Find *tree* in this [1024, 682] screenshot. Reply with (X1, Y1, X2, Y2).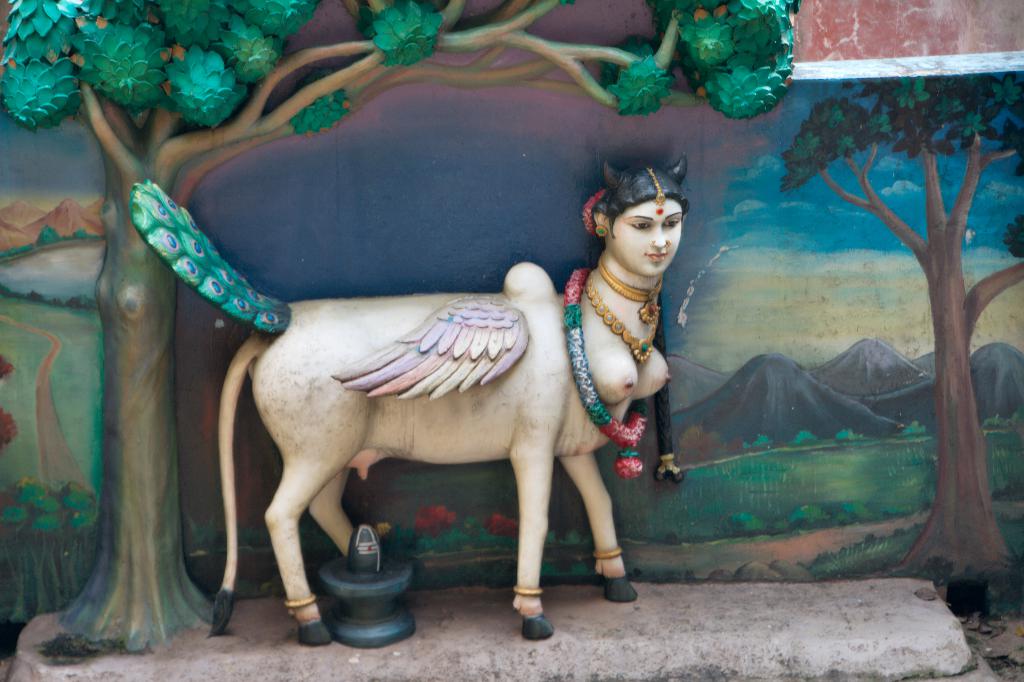
(0, 0, 804, 657).
